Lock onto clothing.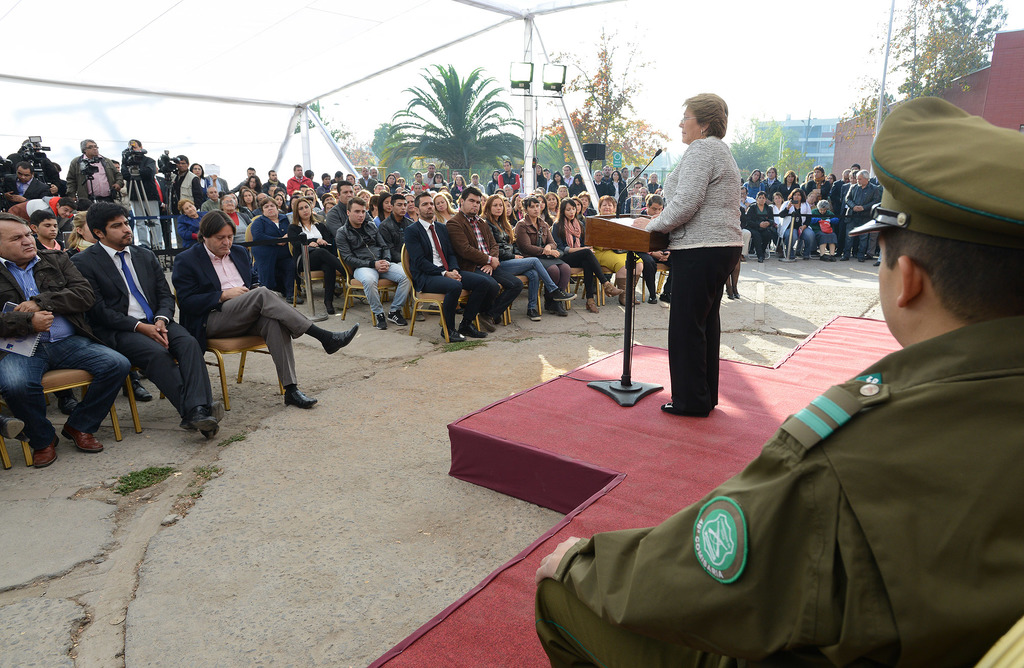
Locked: bbox=[165, 162, 200, 211].
